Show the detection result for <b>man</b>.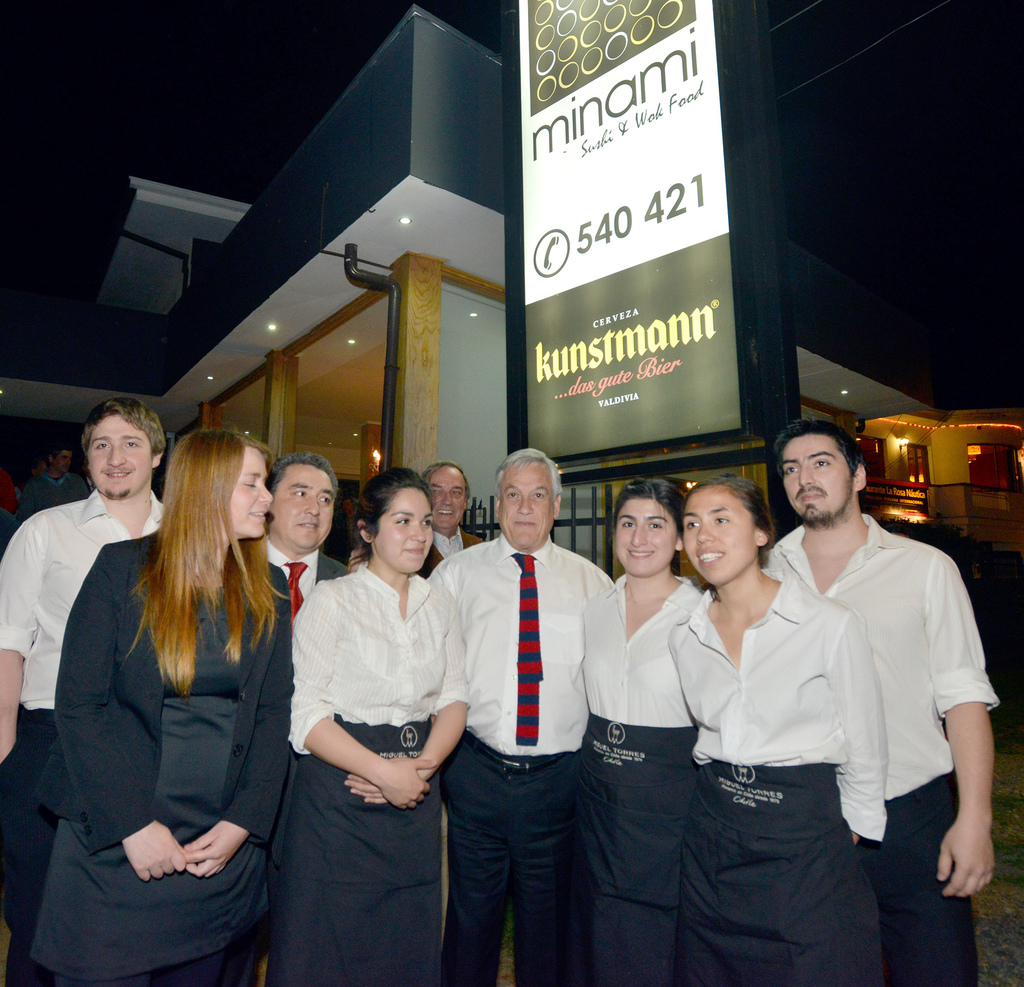
Rect(426, 419, 623, 955).
